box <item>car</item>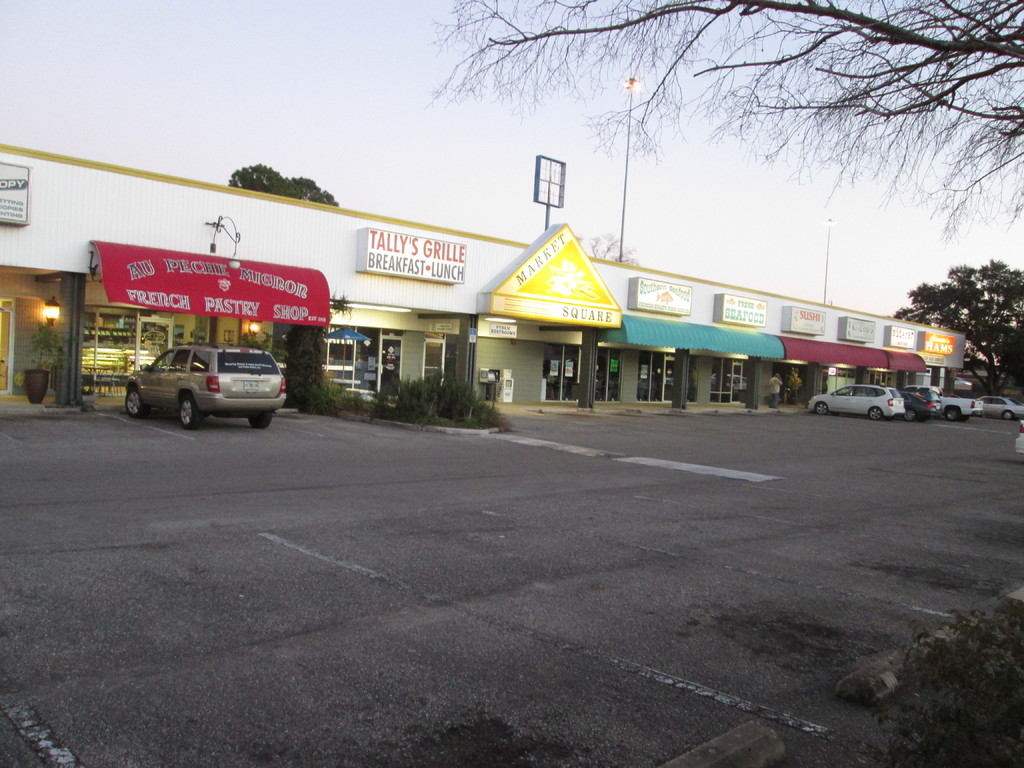
region(980, 397, 1020, 419)
